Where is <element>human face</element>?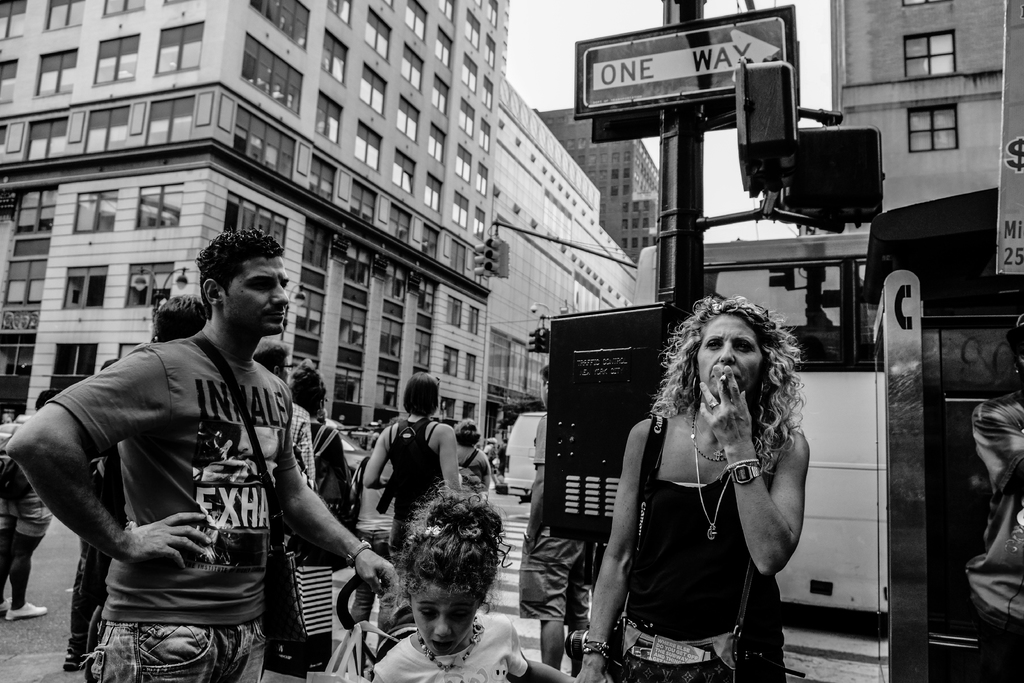
(left=695, top=311, right=764, bottom=397).
